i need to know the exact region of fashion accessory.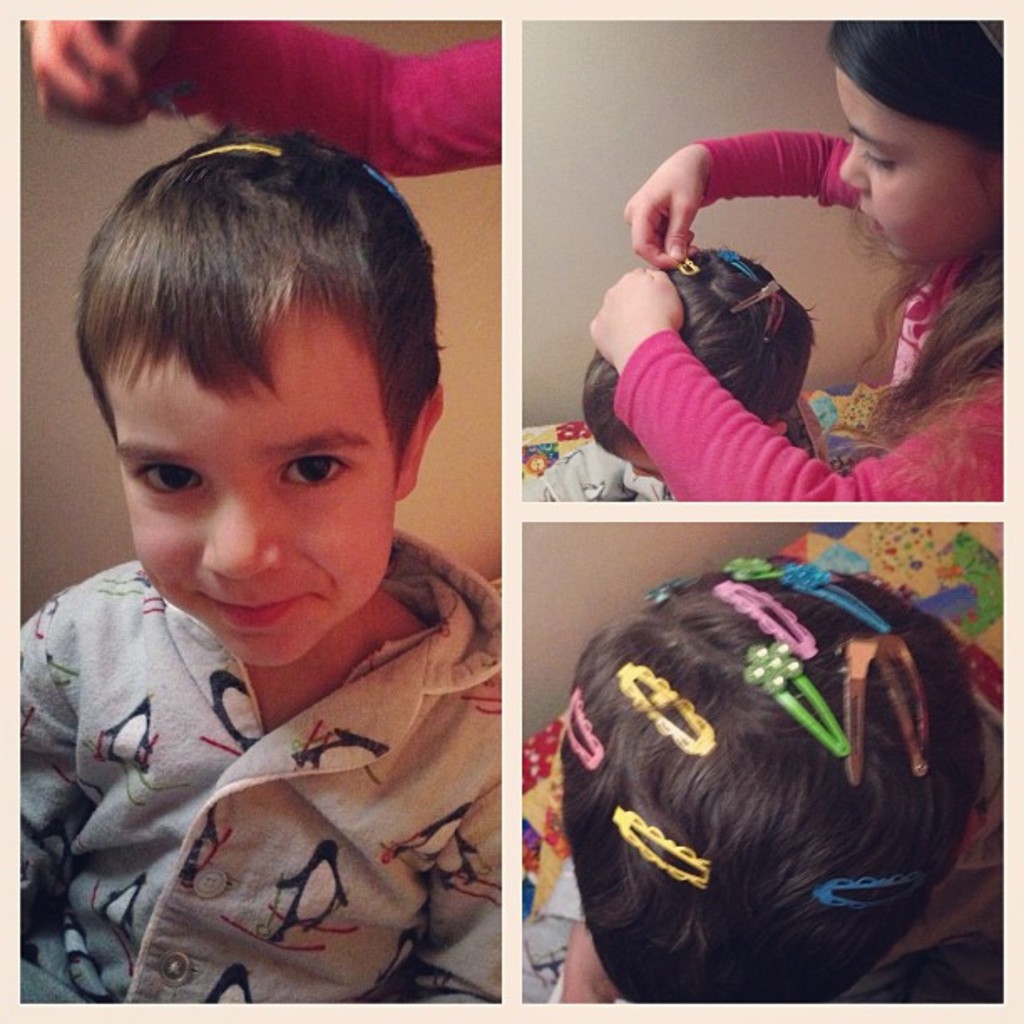
Region: [838, 632, 882, 793].
